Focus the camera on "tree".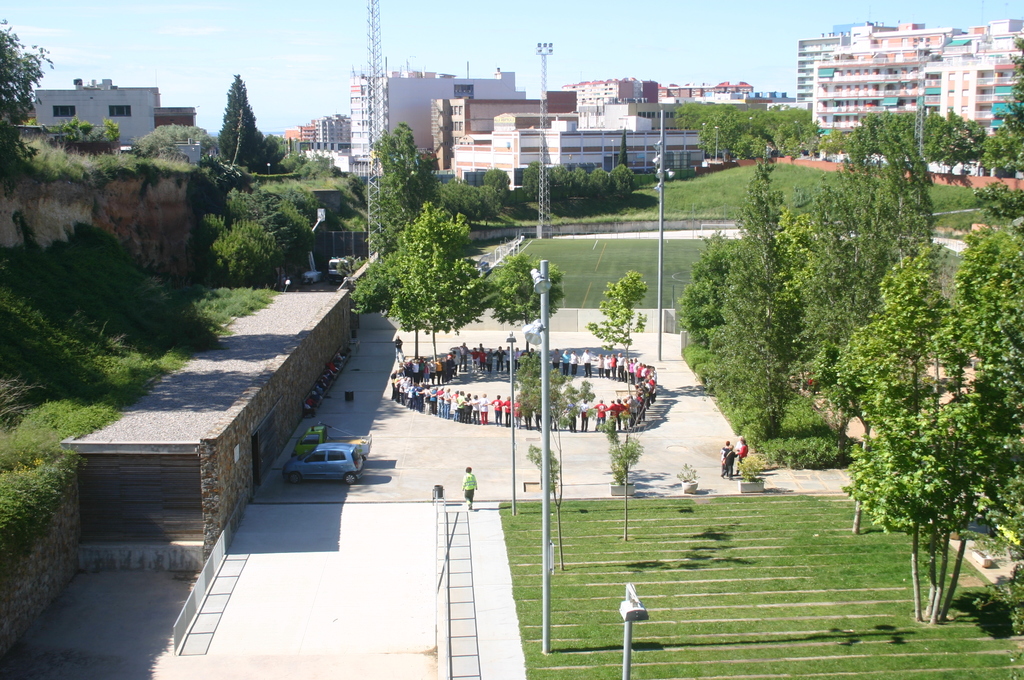
Focus region: (x1=483, y1=249, x2=566, y2=337).
